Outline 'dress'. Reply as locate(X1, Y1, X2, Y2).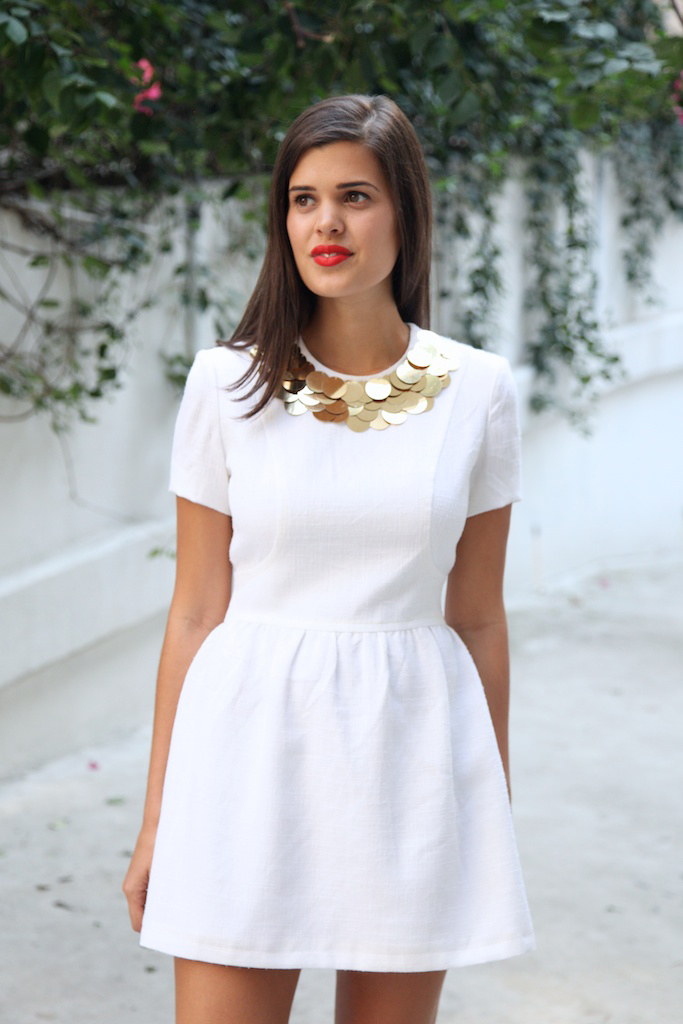
locate(137, 320, 532, 969).
